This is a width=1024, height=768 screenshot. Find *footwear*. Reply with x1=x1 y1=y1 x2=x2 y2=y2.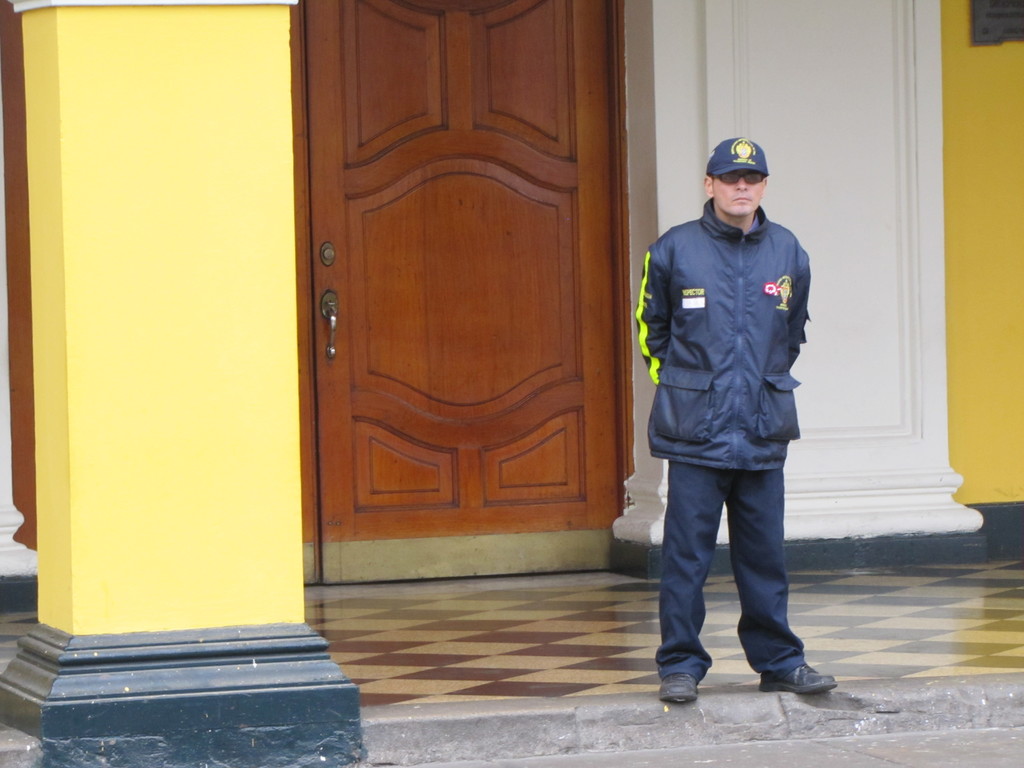
x1=661 y1=673 x2=702 y2=703.
